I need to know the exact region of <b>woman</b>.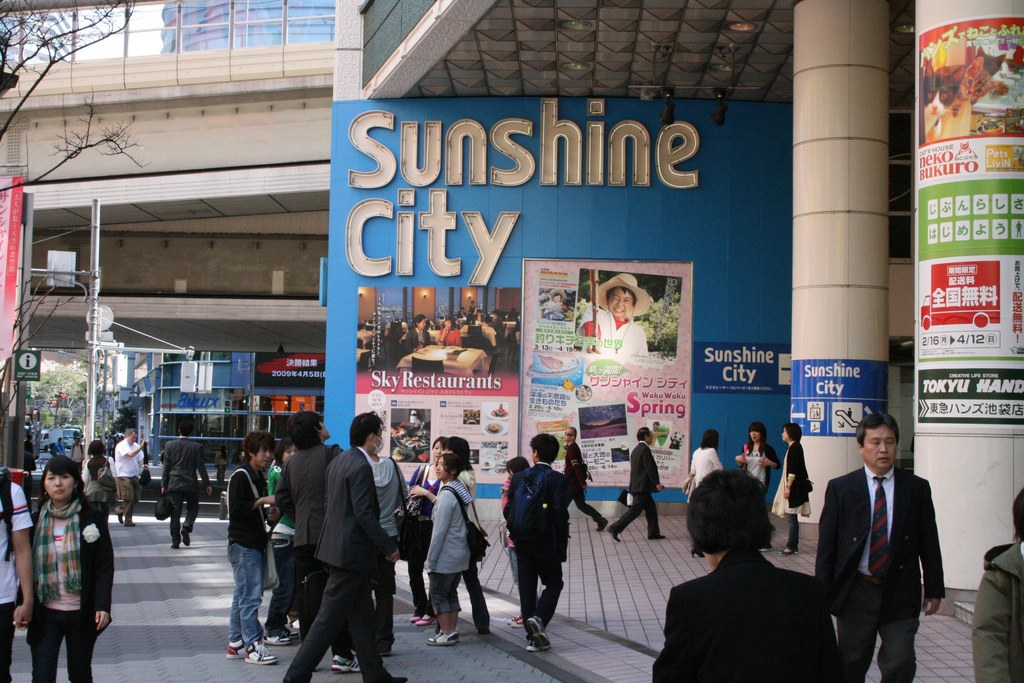
Region: (left=81, top=440, right=120, bottom=522).
